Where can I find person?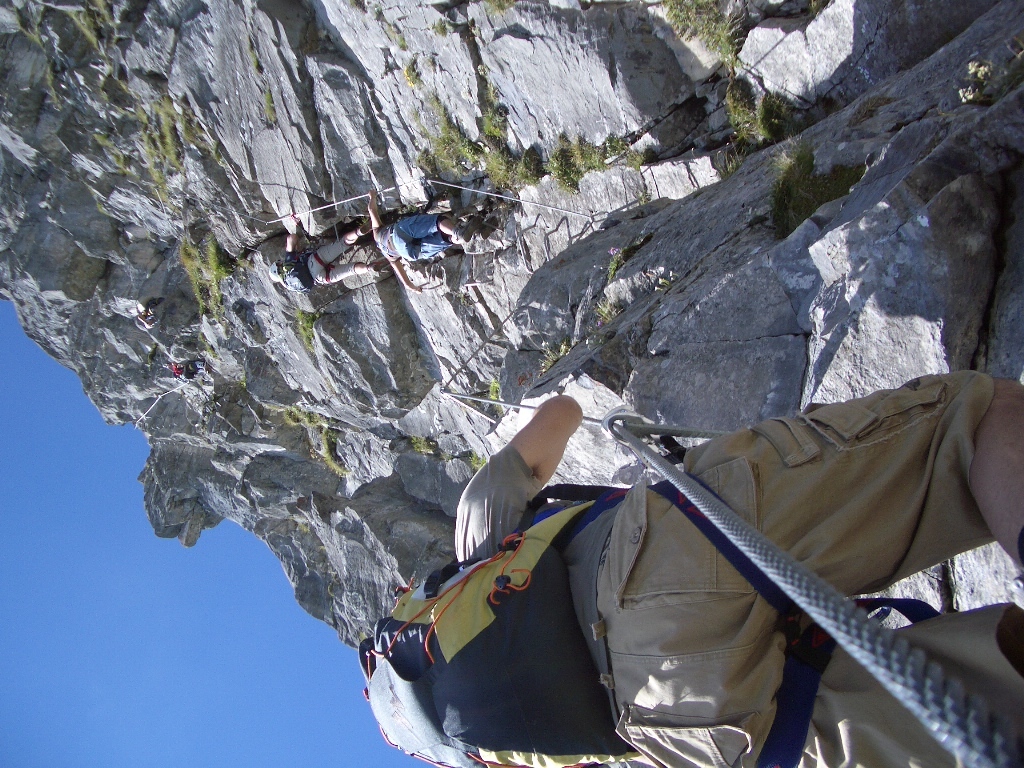
You can find it at 266:220:384:292.
